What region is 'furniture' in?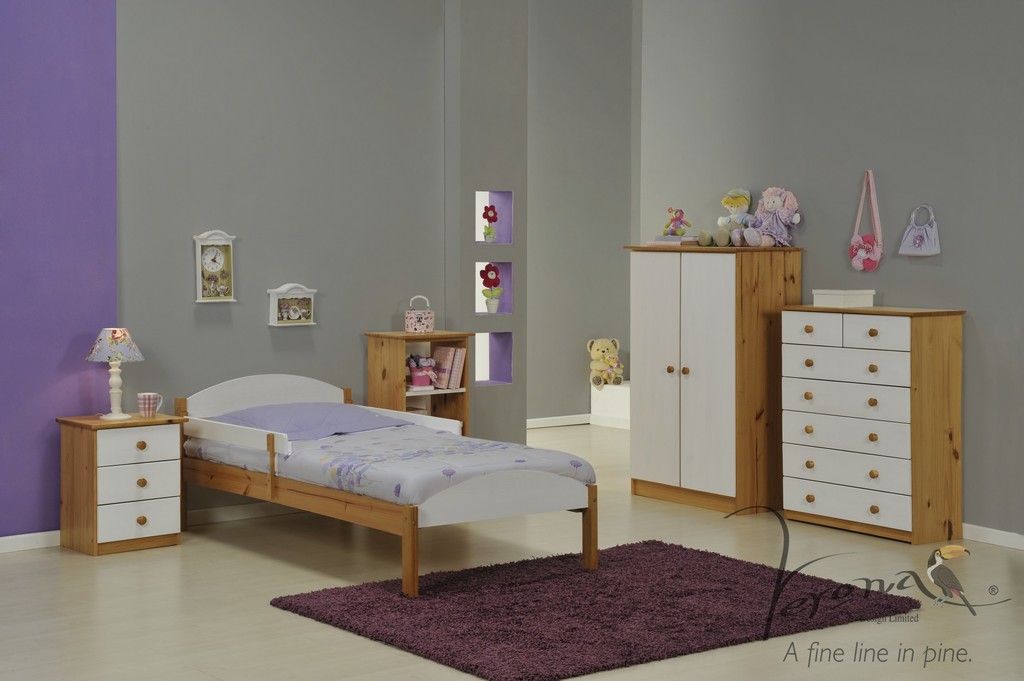
region(625, 244, 805, 517).
